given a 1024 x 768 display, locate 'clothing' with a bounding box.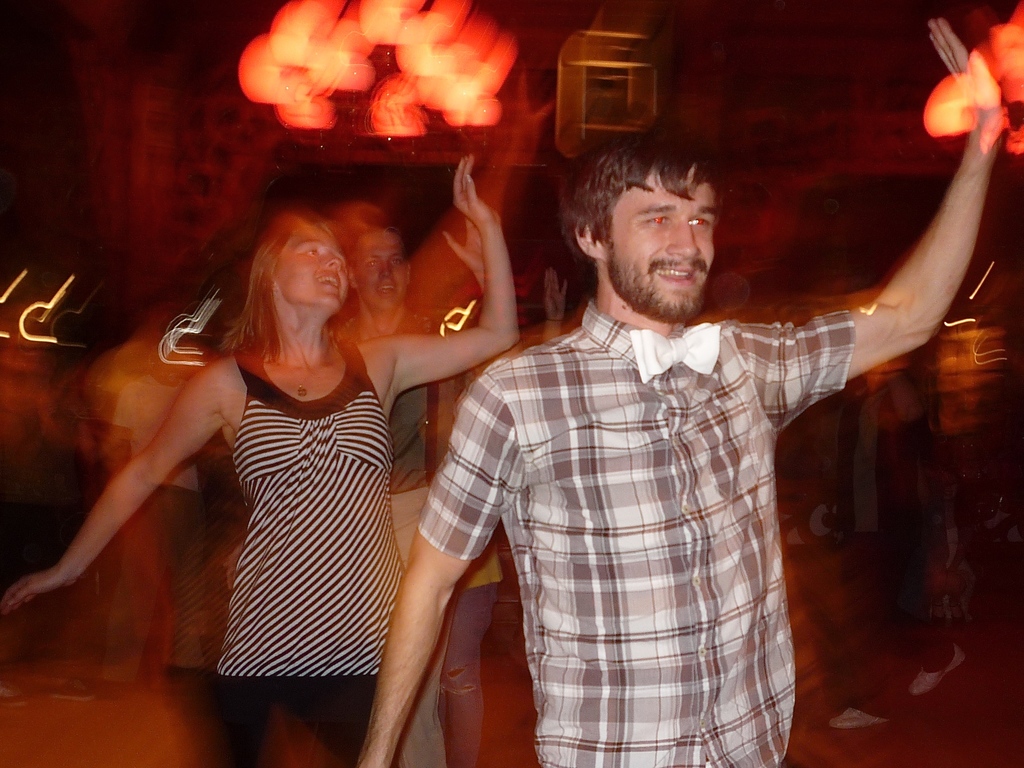
Located: locate(422, 296, 854, 767).
